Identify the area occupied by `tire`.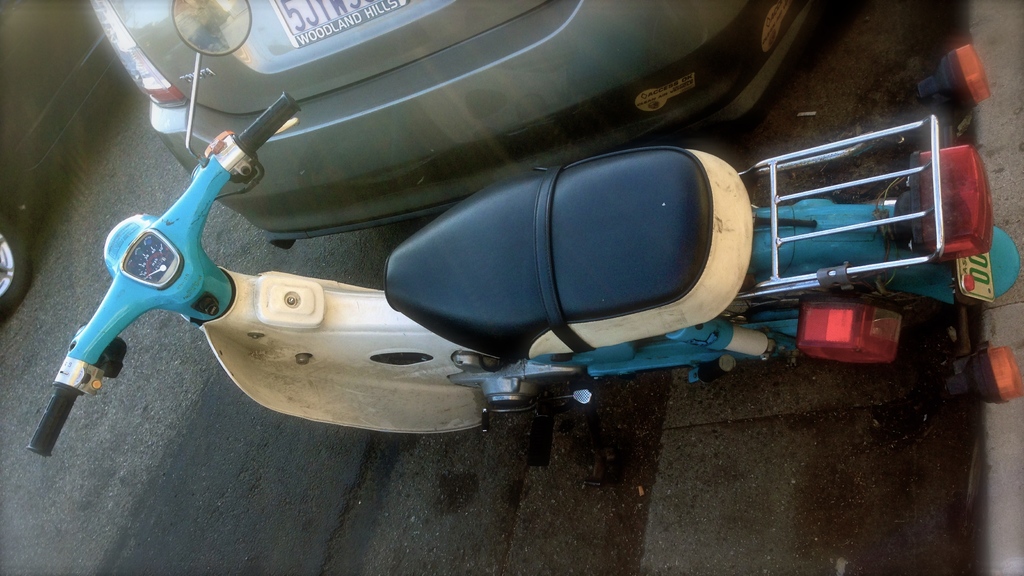
Area: {"left": 717, "top": 286, "right": 956, "bottom": 333}.
